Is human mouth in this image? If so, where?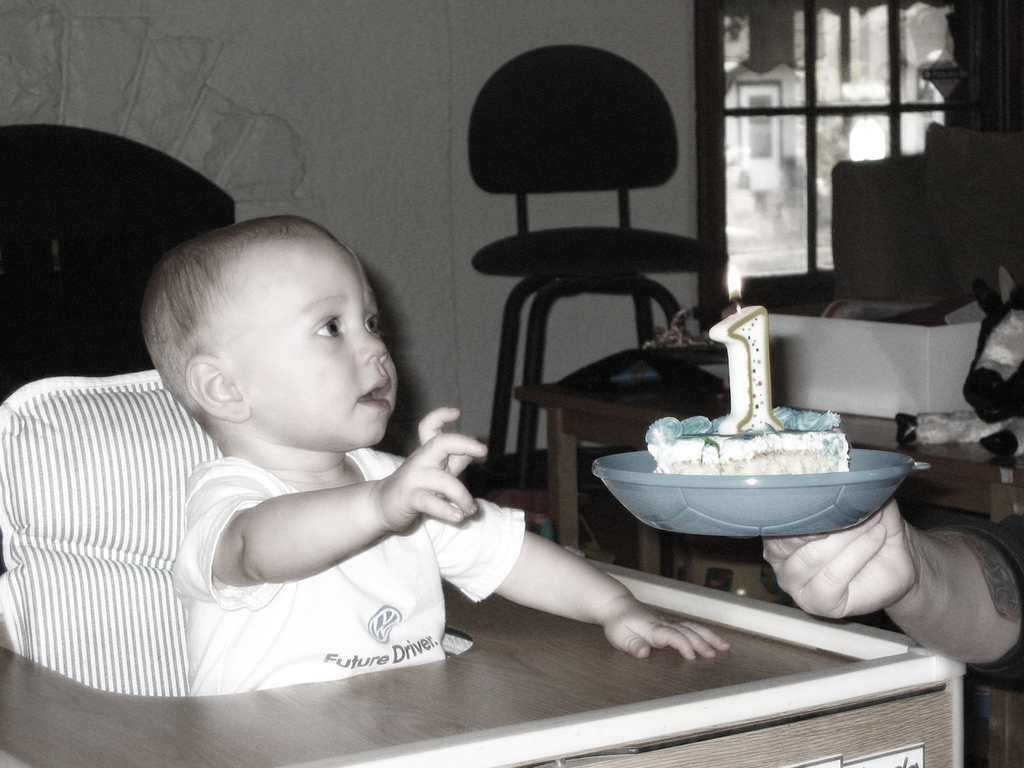
Yes, at bbox(357, 378, 390, 410).
